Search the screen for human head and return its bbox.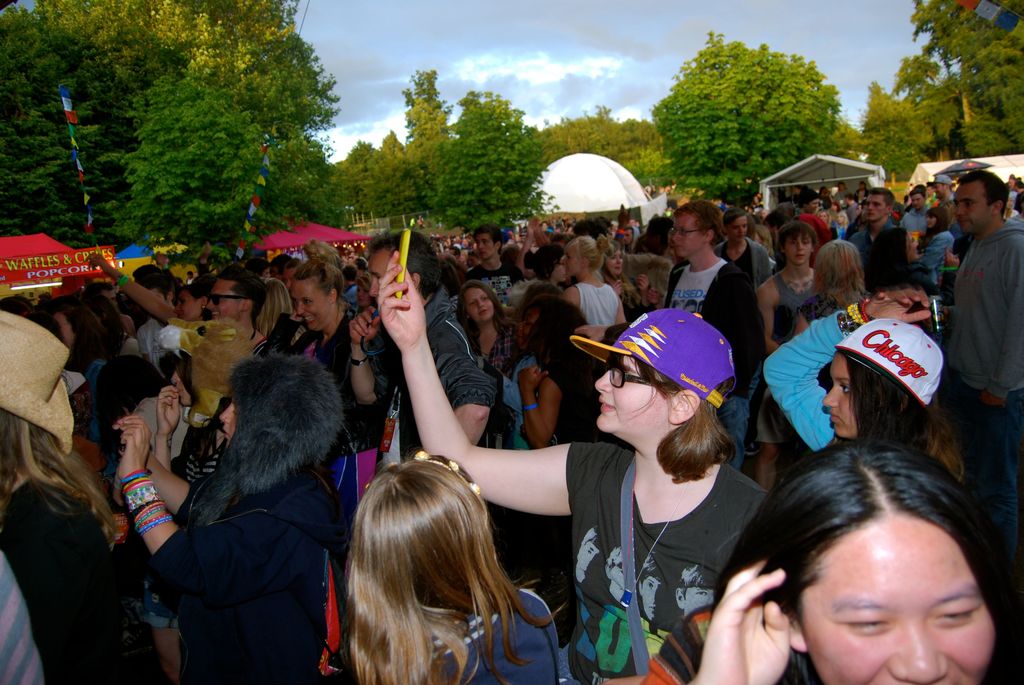
Found: {"left": 951, "top": 171, "right": 1011, "bottom": 236}.
